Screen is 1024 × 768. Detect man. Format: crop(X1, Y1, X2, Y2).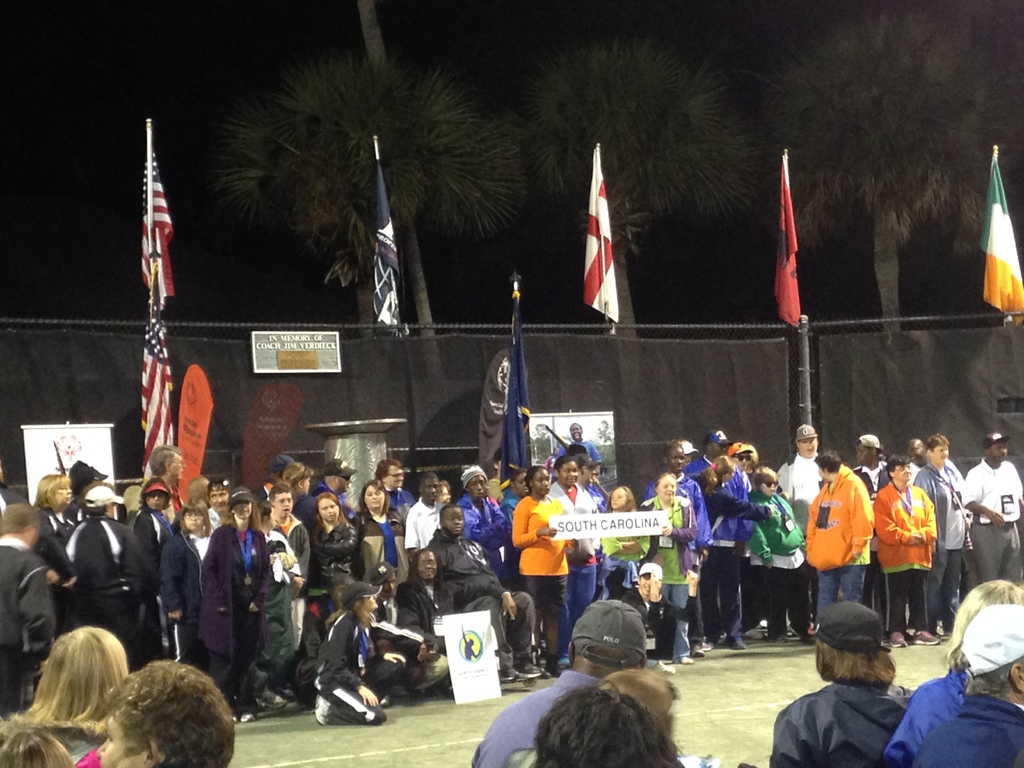
crop(65, 483, 147, 663).
